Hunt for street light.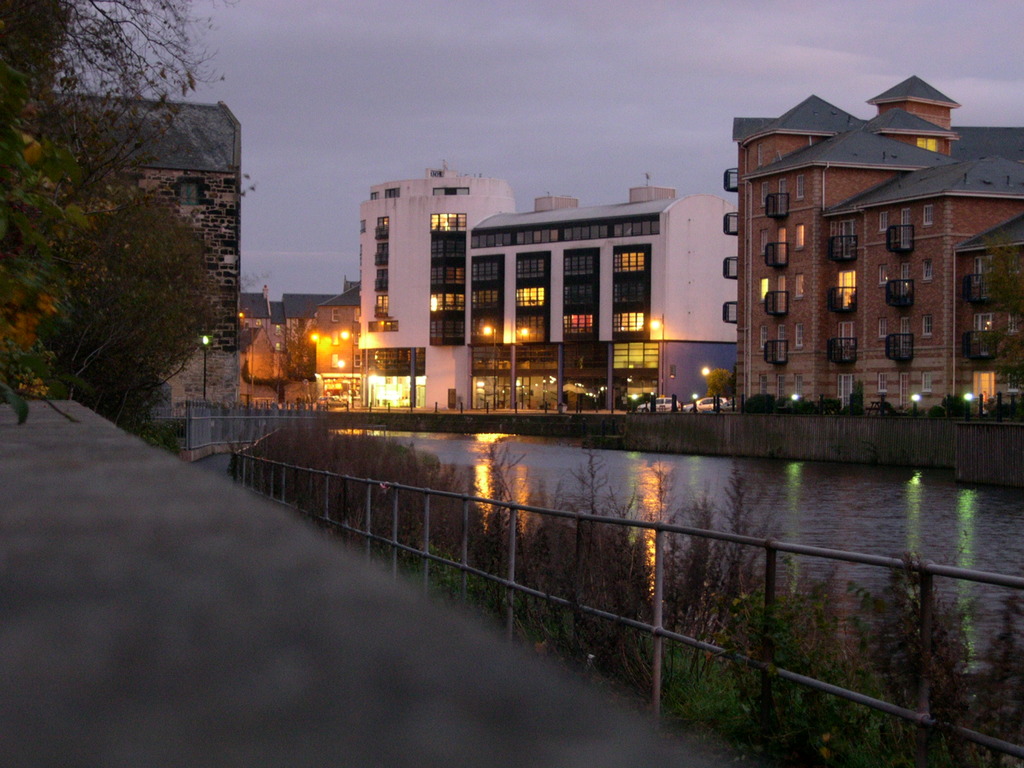
Hunted down at {"left": 236, "top": 308, "right": 256, "bottom": 396}.
